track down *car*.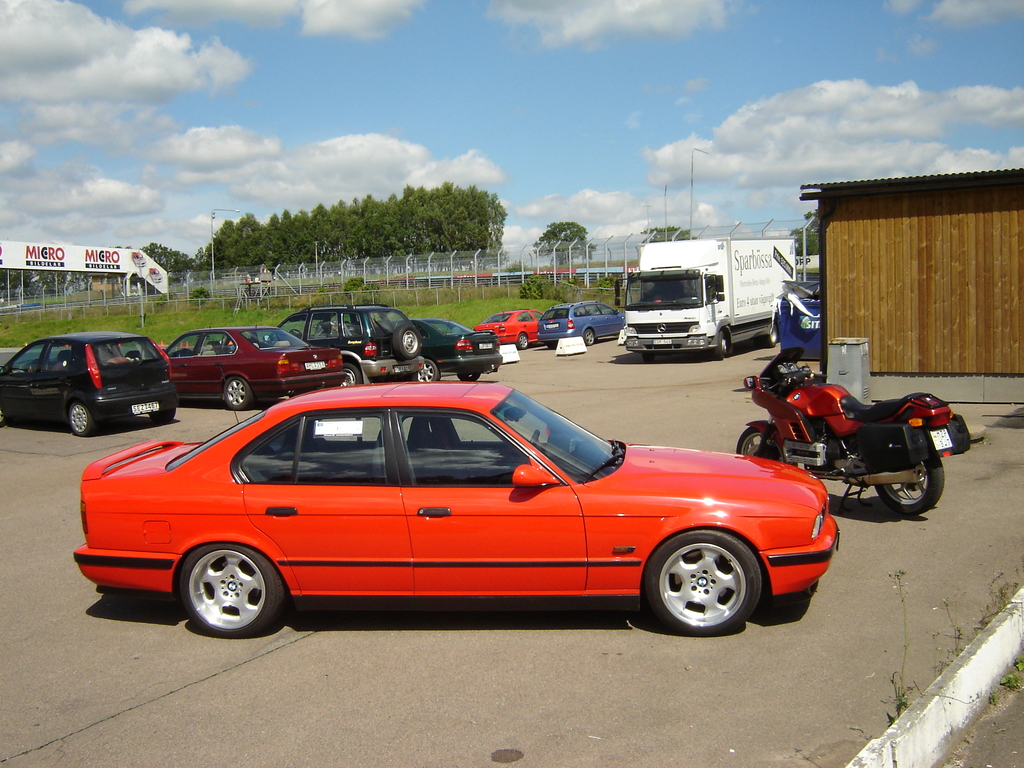
Tracked to [left=163, top=325, right=342, bottom=410].
